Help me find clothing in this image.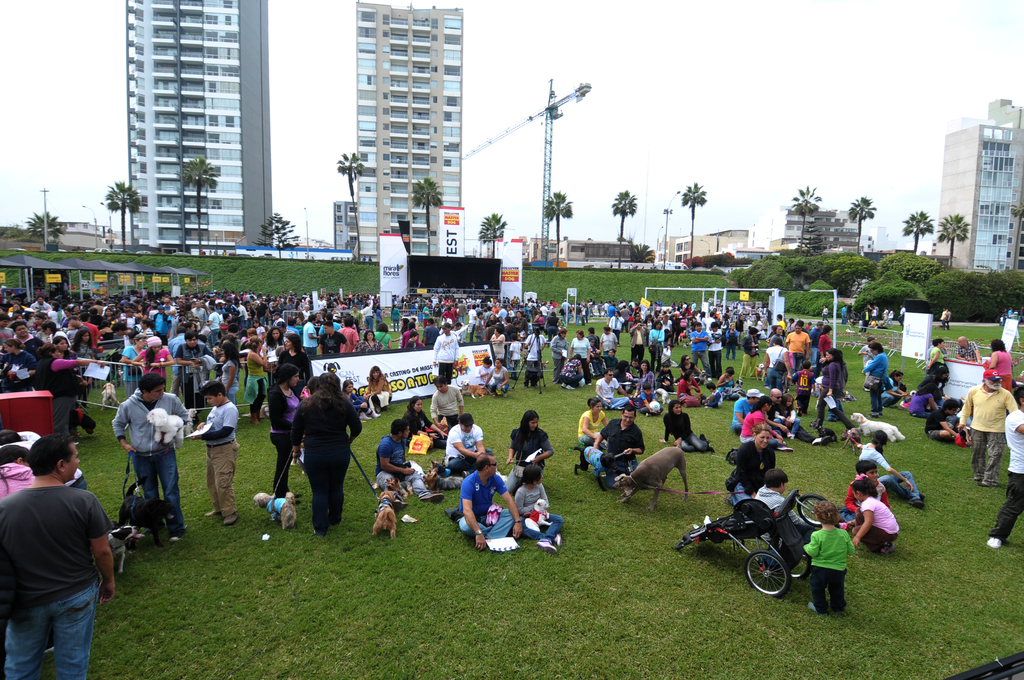
Found it: (x1=403, y1=328, x2=422, y2=346).
